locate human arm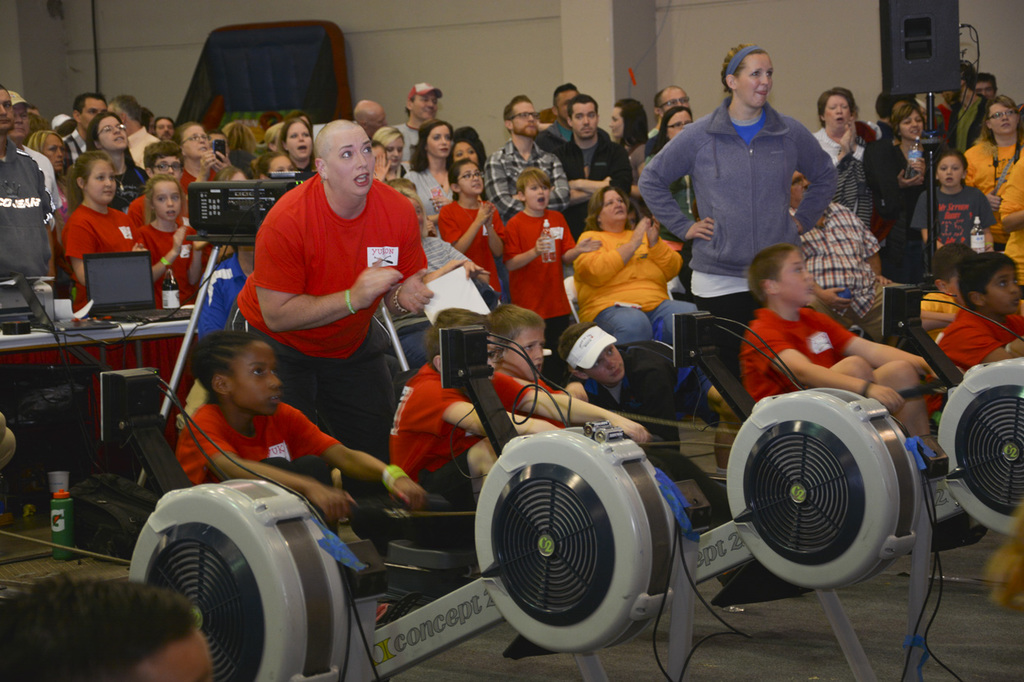
Rect(966, 190, 992, 250)
